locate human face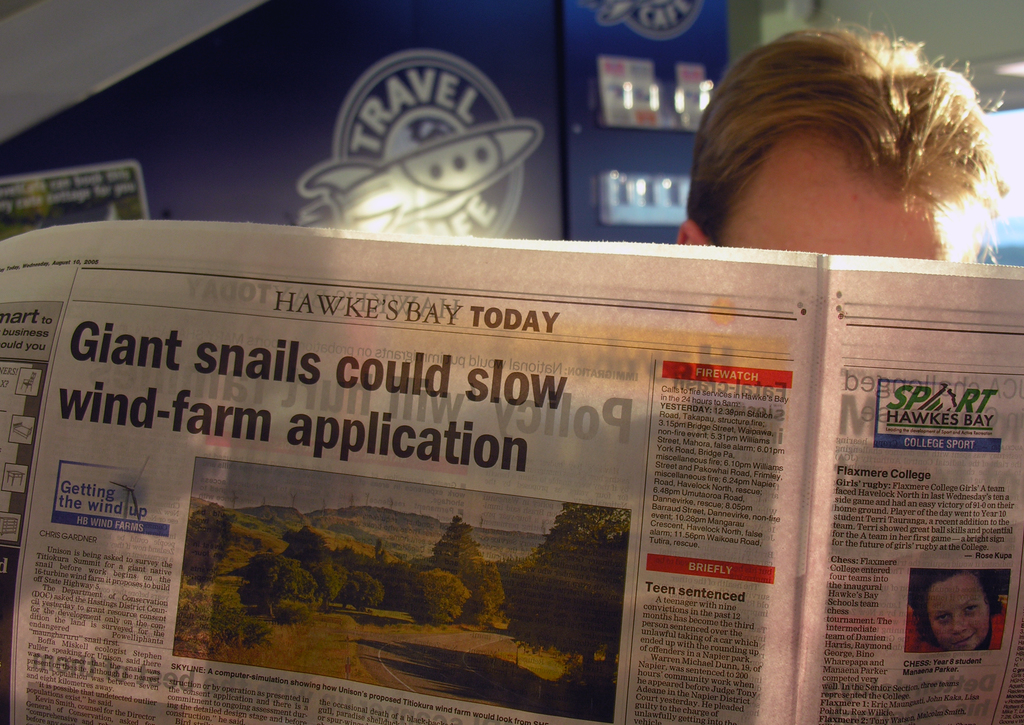
rect(926, 570, 994, 646)
